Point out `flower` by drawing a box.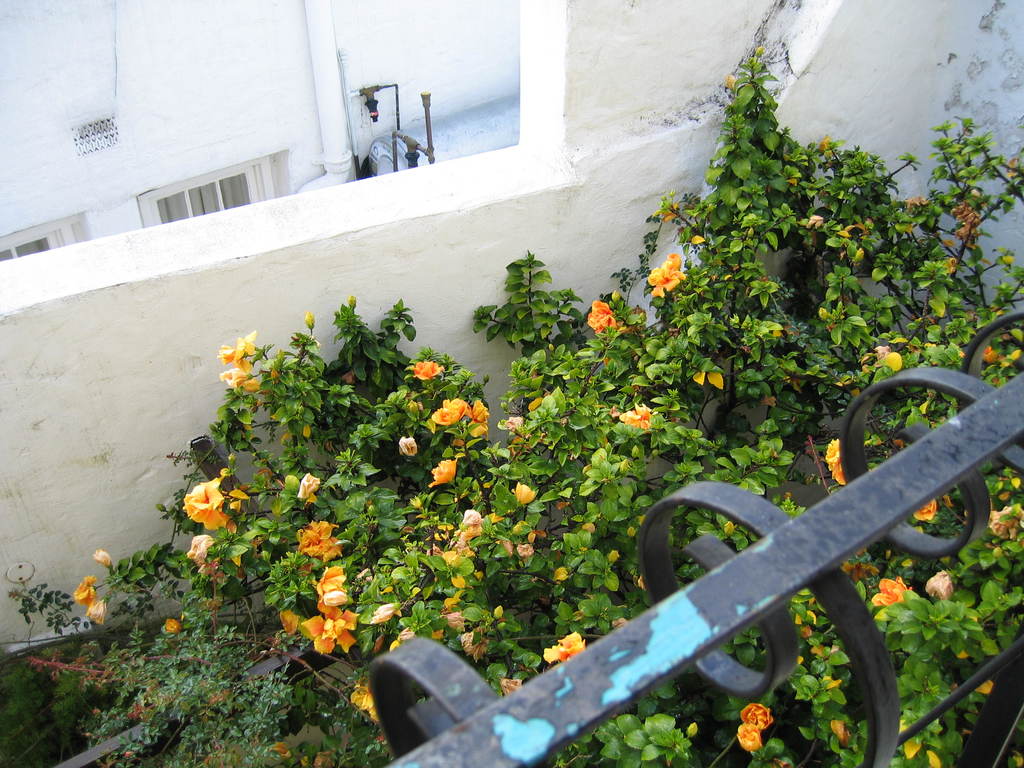
299:516:338:556.
